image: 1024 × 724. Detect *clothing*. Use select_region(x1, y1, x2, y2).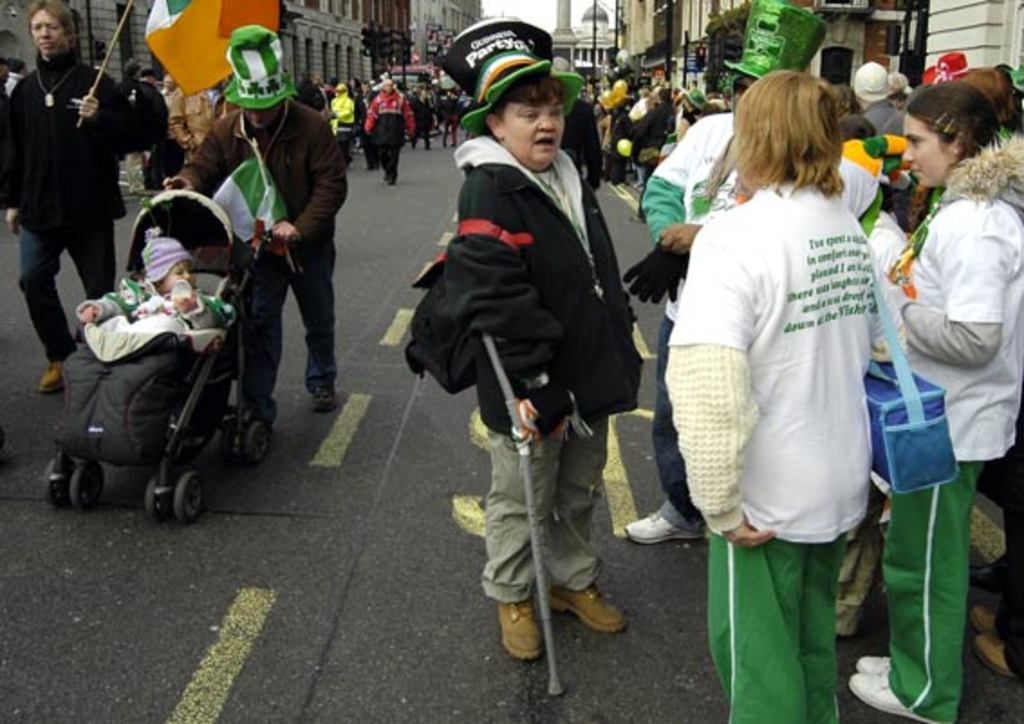
select_region(182, 99, 352, 417).
